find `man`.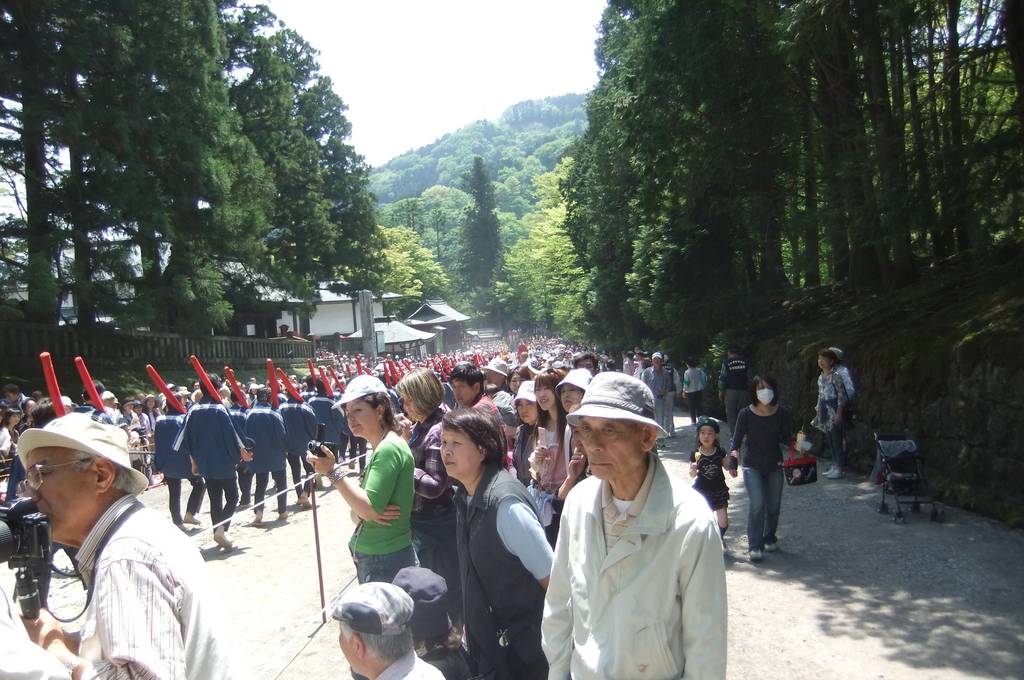
BBox(447, 365, 509, 469).
